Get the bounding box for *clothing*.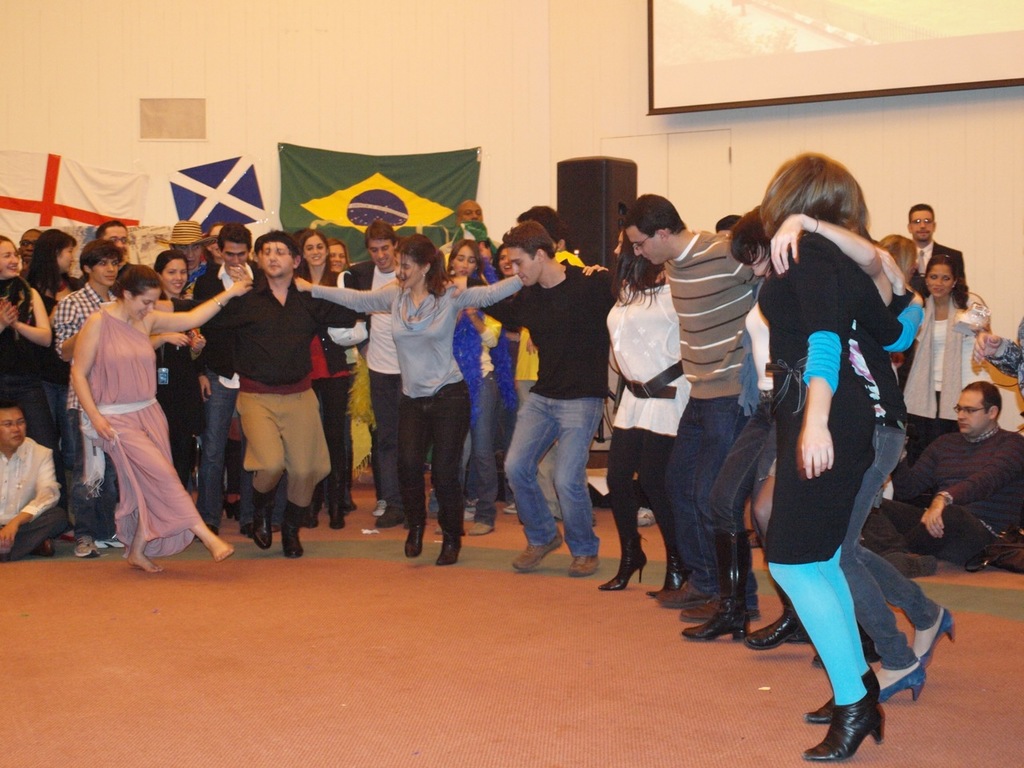
450, 277, 503, 526.
